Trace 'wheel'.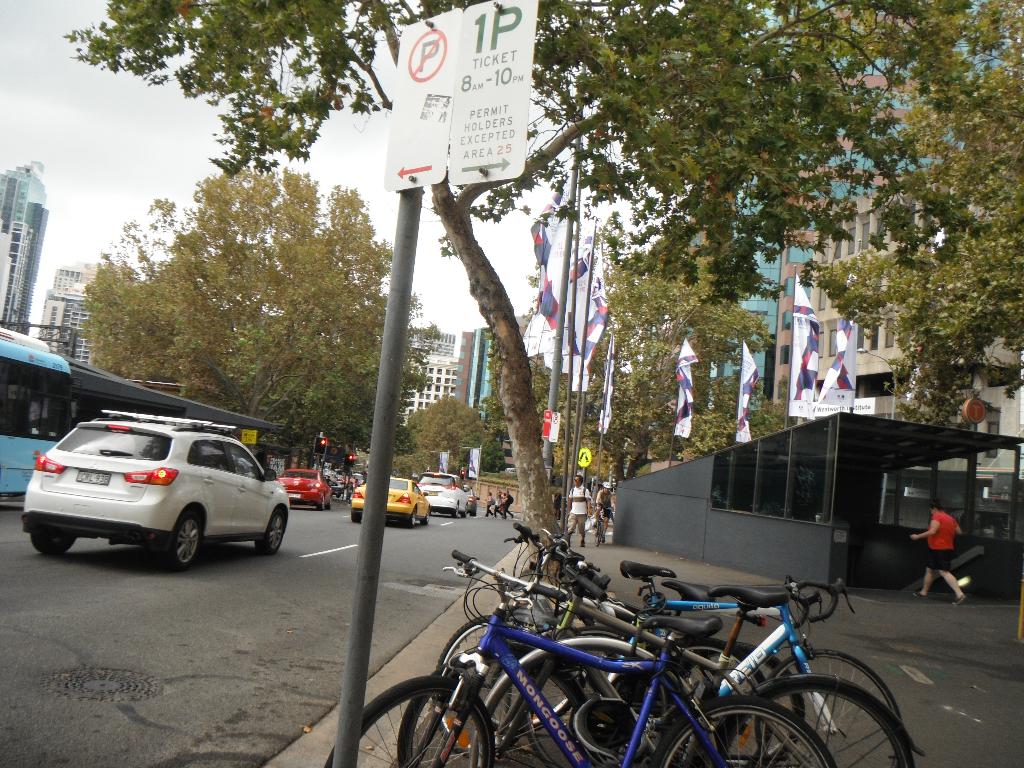
Traced to detection(772, 650, 902, 718).
